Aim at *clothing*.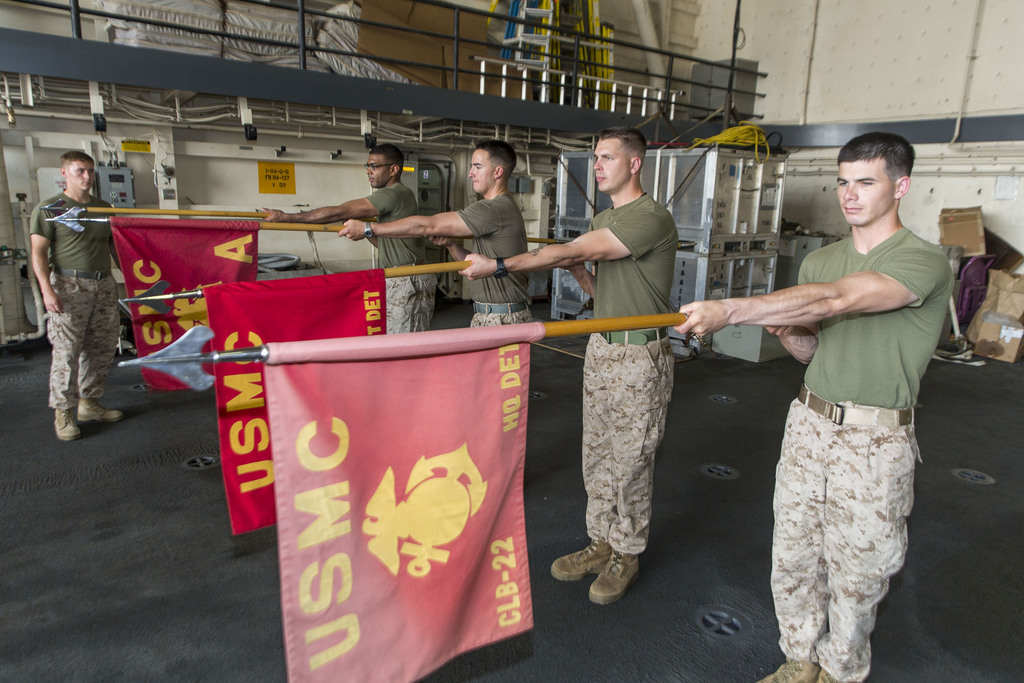
Aimed at box=[773, 227, 956, 682].
